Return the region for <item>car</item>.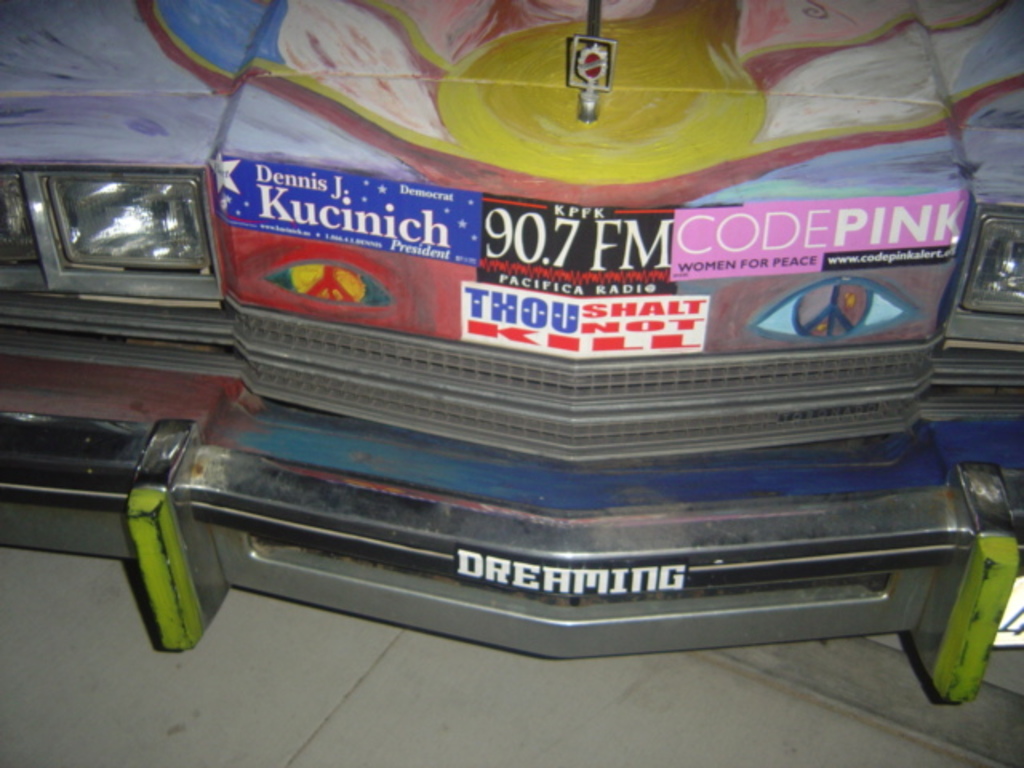
locate(0, 0, 1022, 701).
